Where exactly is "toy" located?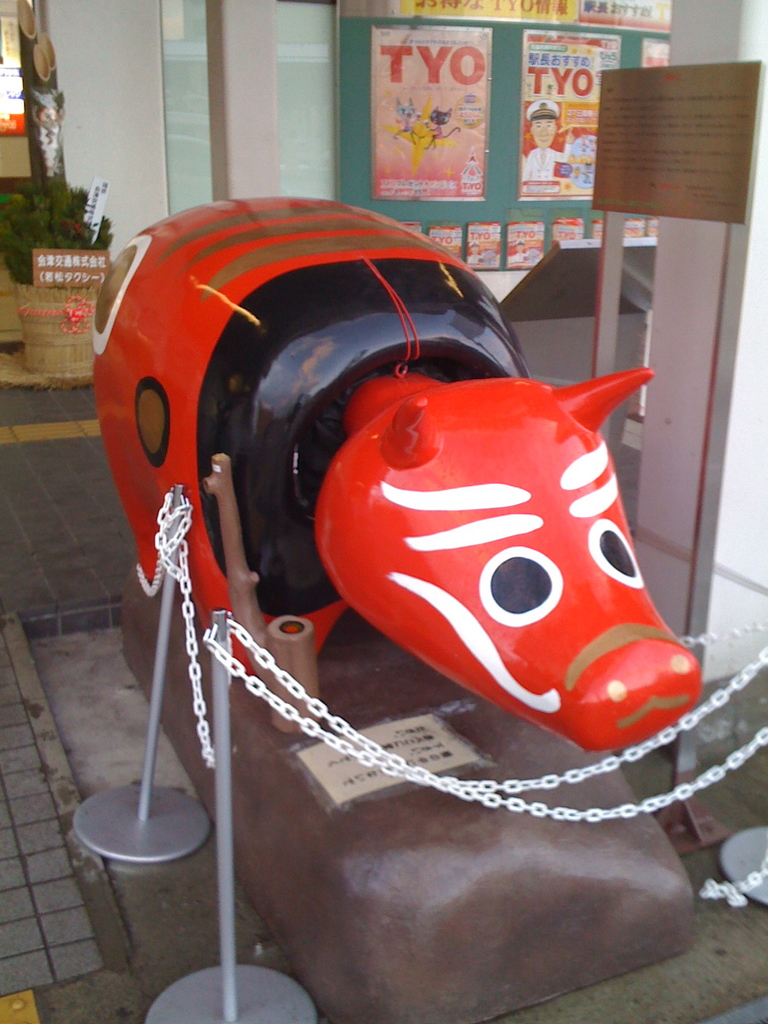
Its bounding box is <region>393, 83, 470, 166</region>.
